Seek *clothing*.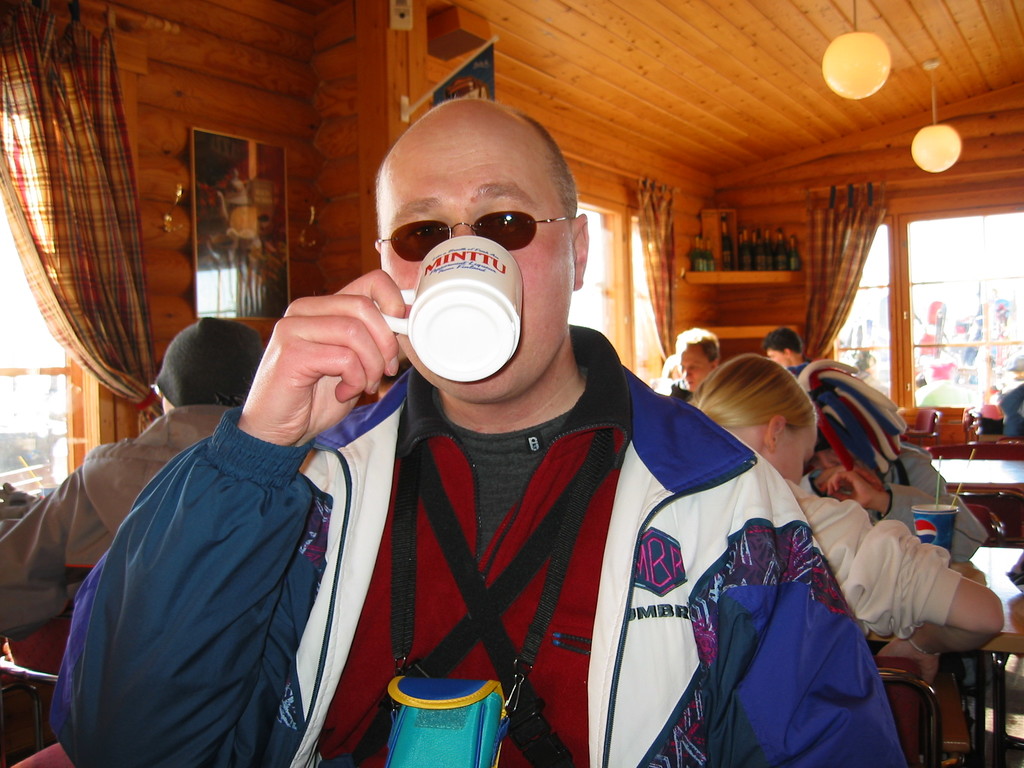
773 456 959 641.
